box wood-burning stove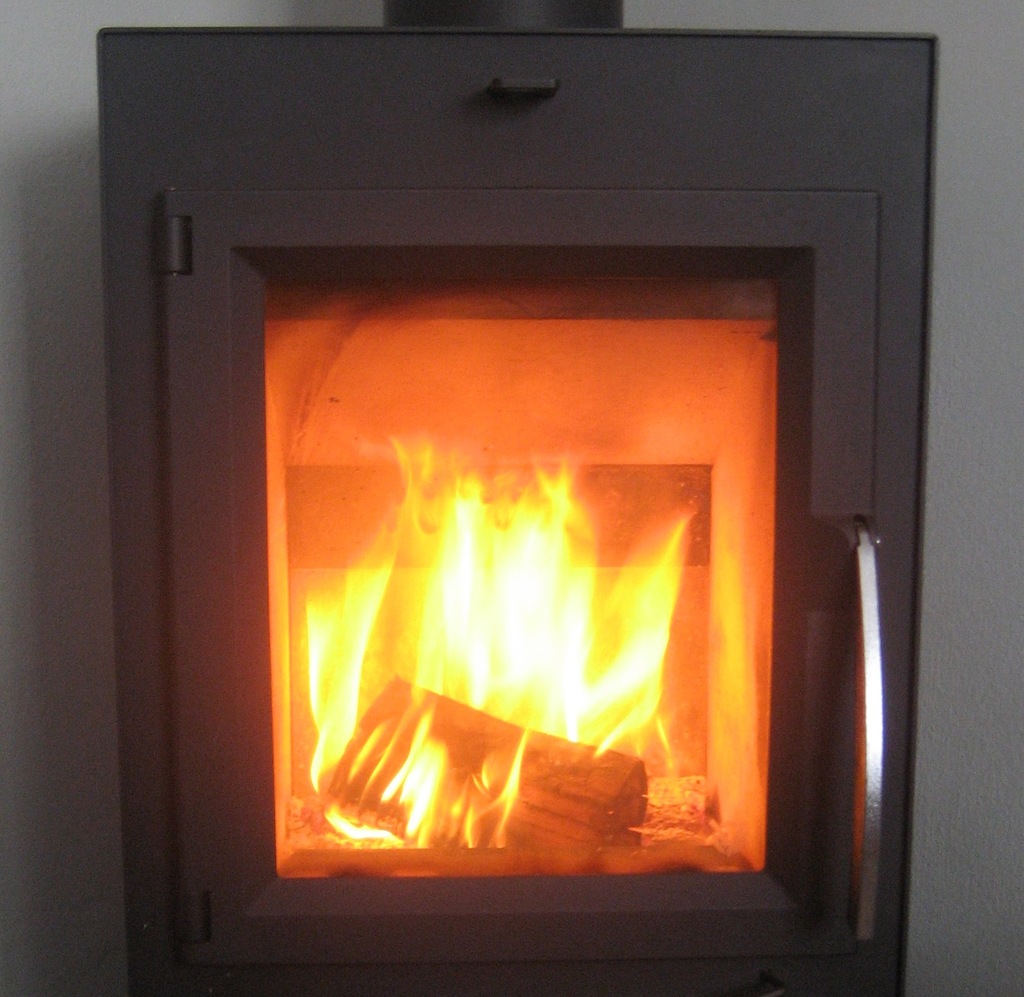
{"x1": 93, "y1": 0, "x2": 943, "y2": 996}
